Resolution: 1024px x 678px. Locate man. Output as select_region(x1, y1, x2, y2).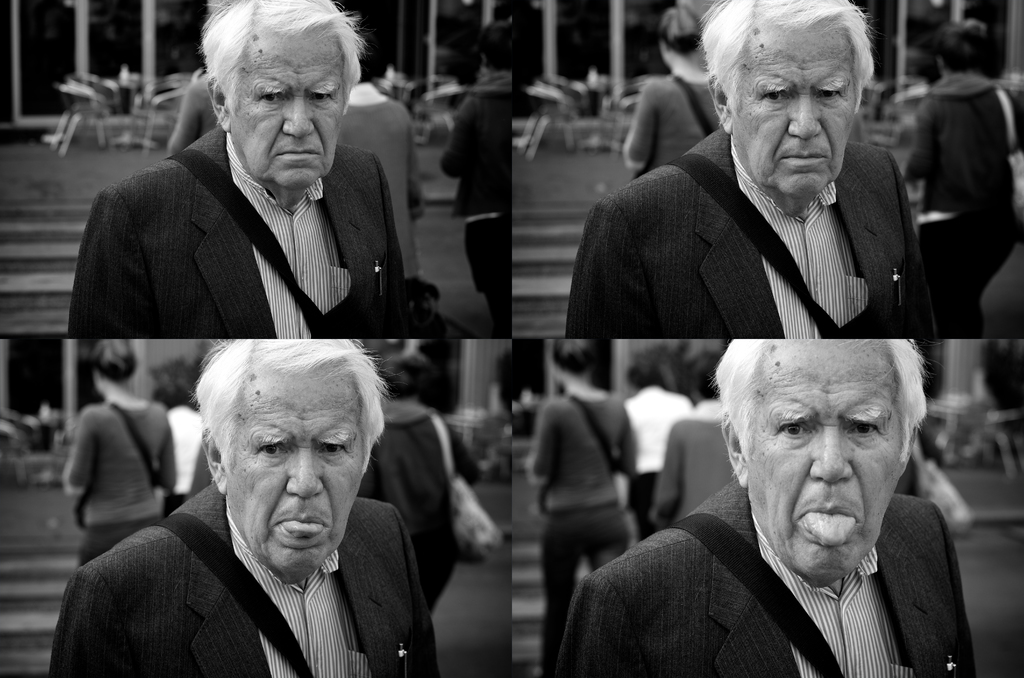
select_region(562, 309, 1013, 677).
